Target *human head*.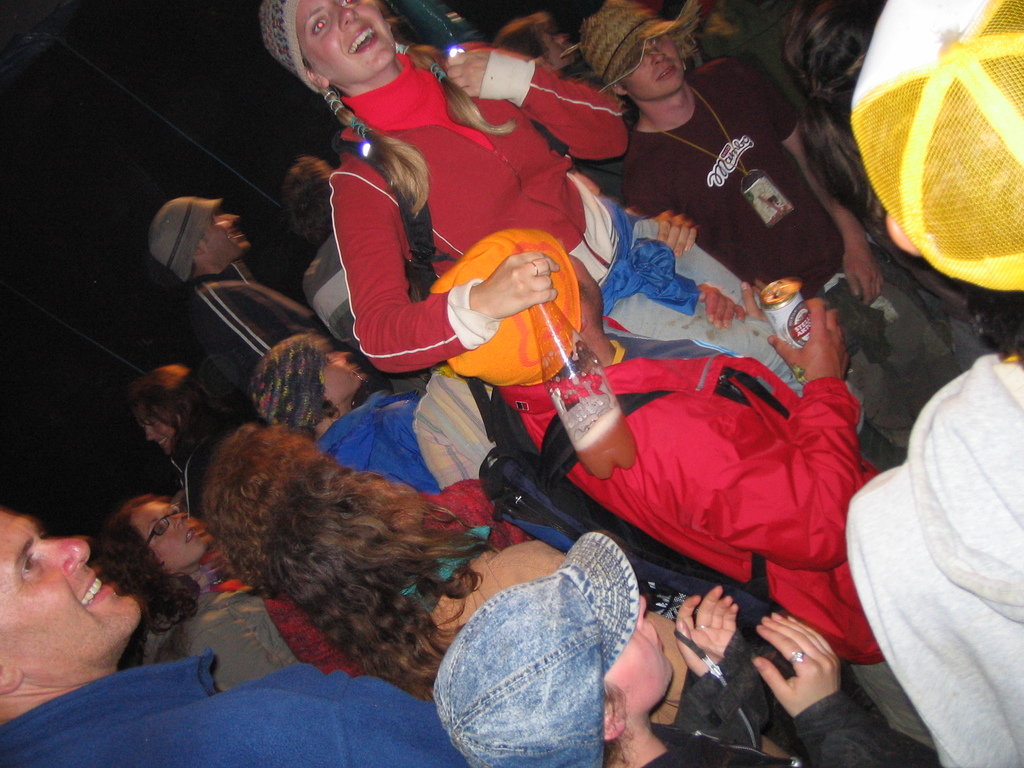
Target region: box(584, 0, 682, 102).
